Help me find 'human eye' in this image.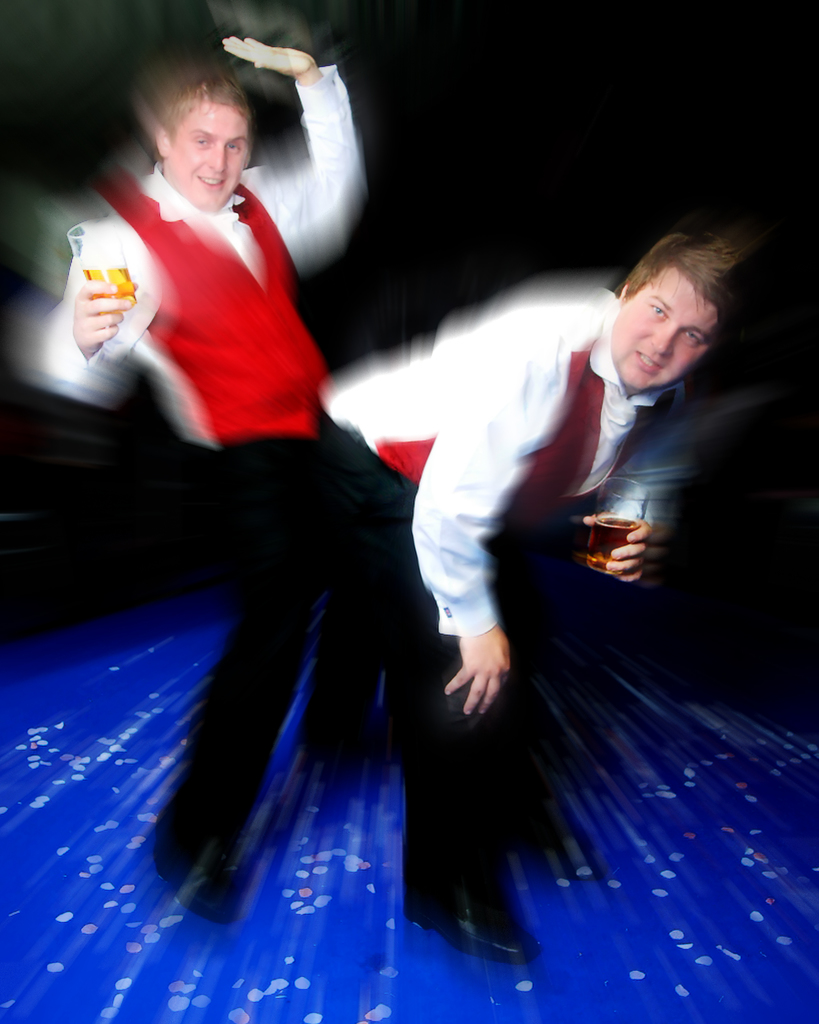
Found it: locate(225, 140, 243, 152).
